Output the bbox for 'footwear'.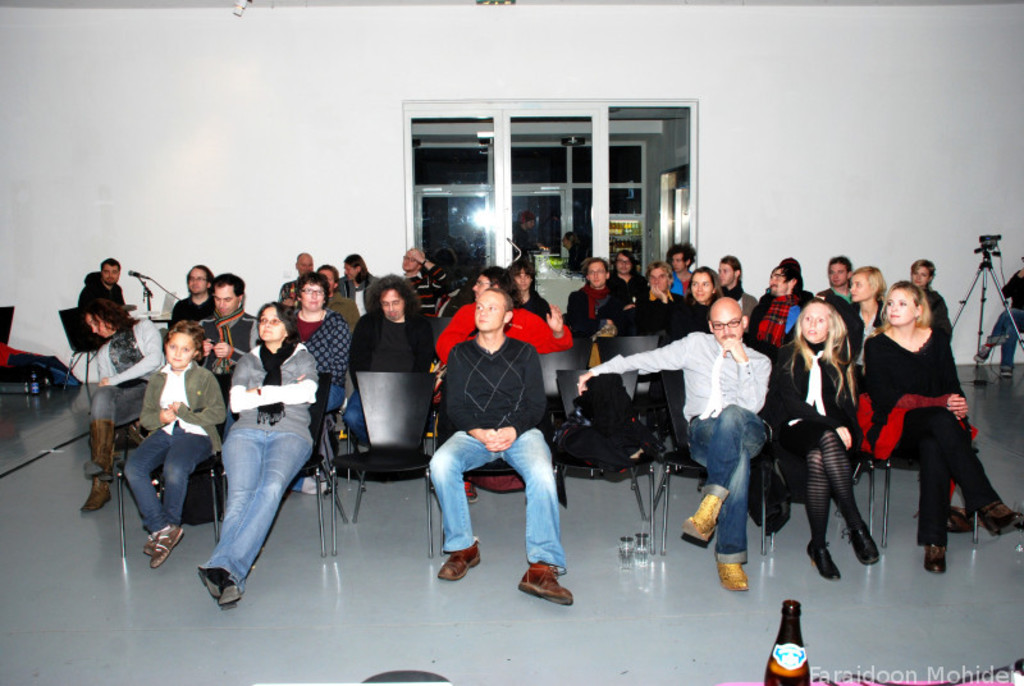
bbox(844, 517, 878, 568).
